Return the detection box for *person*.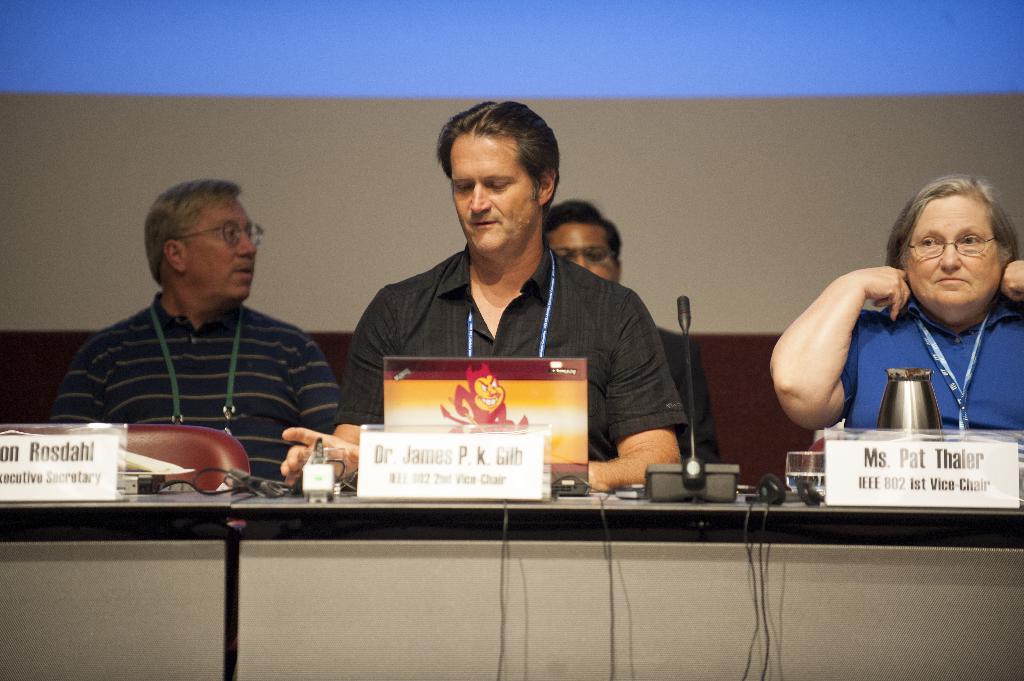
(x1=762, y1=178, x2=1020, y2=429).
